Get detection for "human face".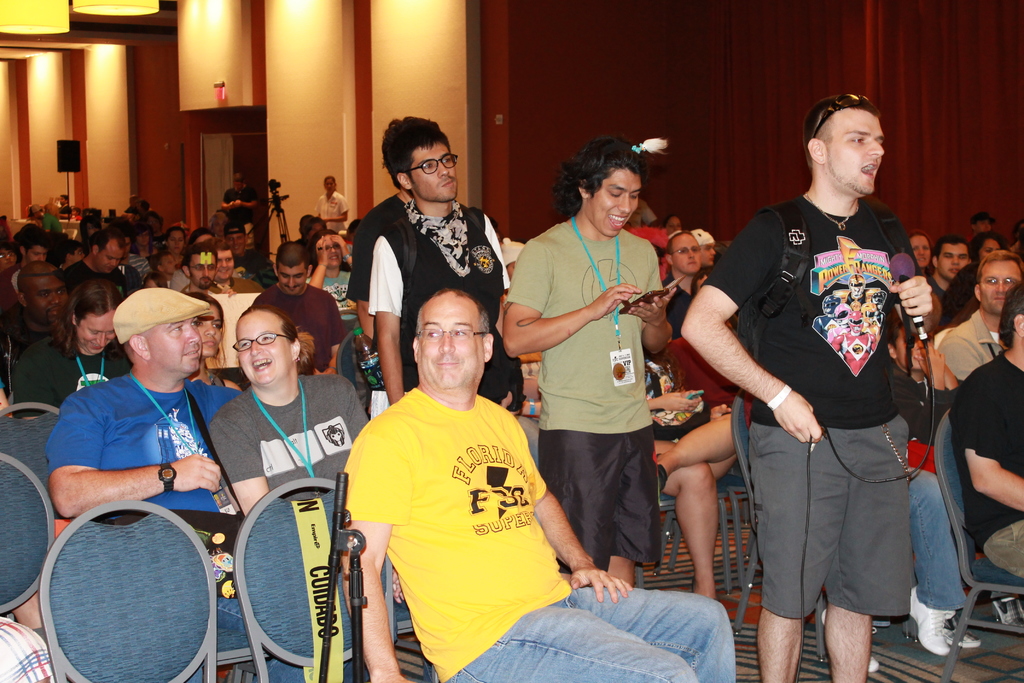
Detection: 166/231/185/253.
